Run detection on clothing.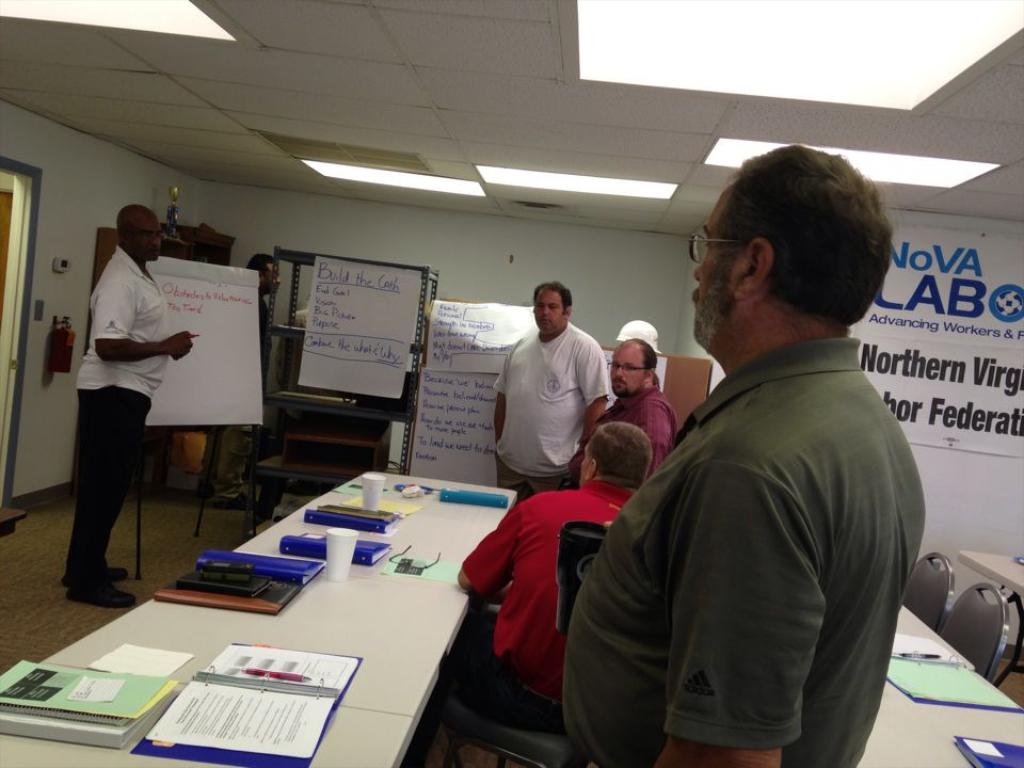
Result: 204:292:274:500.
